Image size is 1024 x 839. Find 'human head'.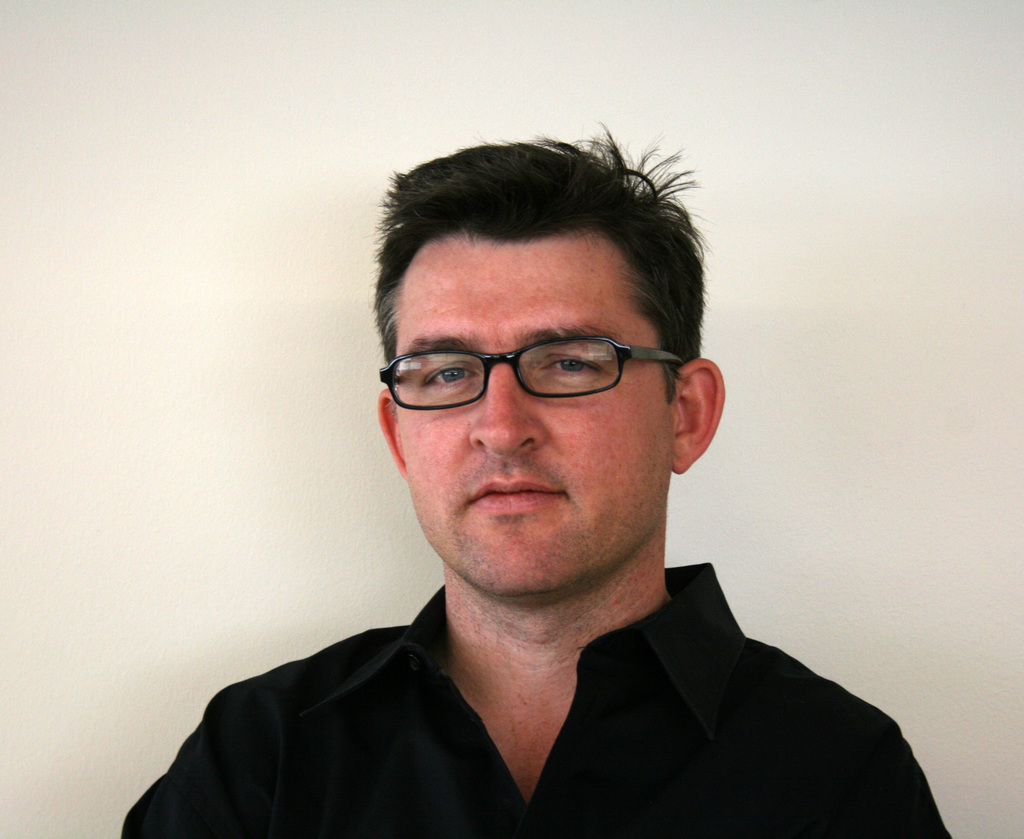
[342,125,735,561].
